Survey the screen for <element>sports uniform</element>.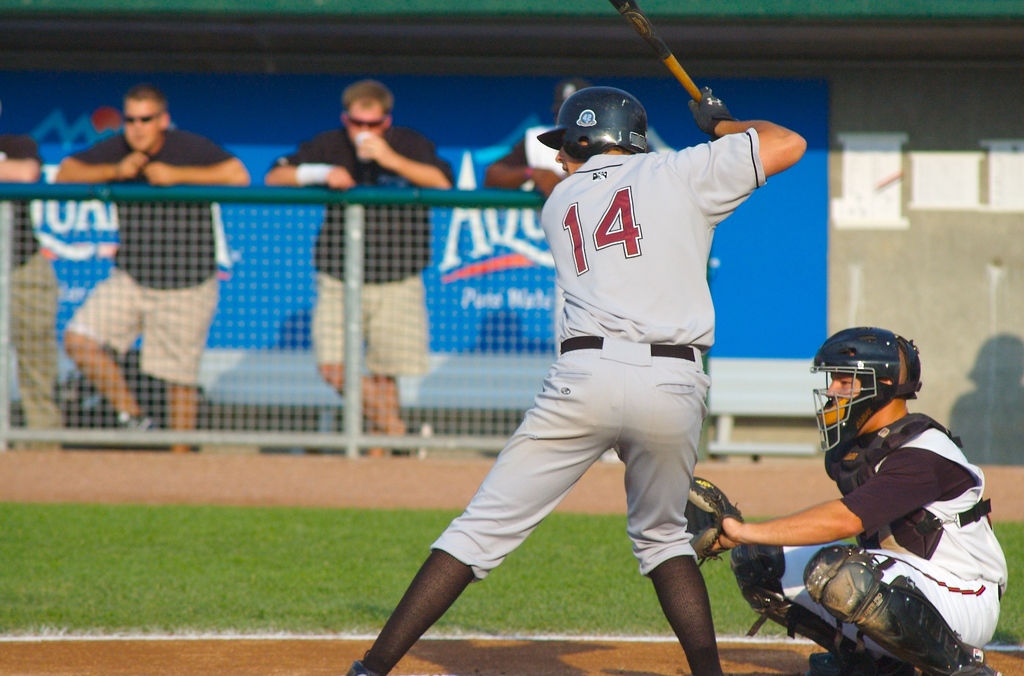
Survey found: (60, 124, 262, 376).
